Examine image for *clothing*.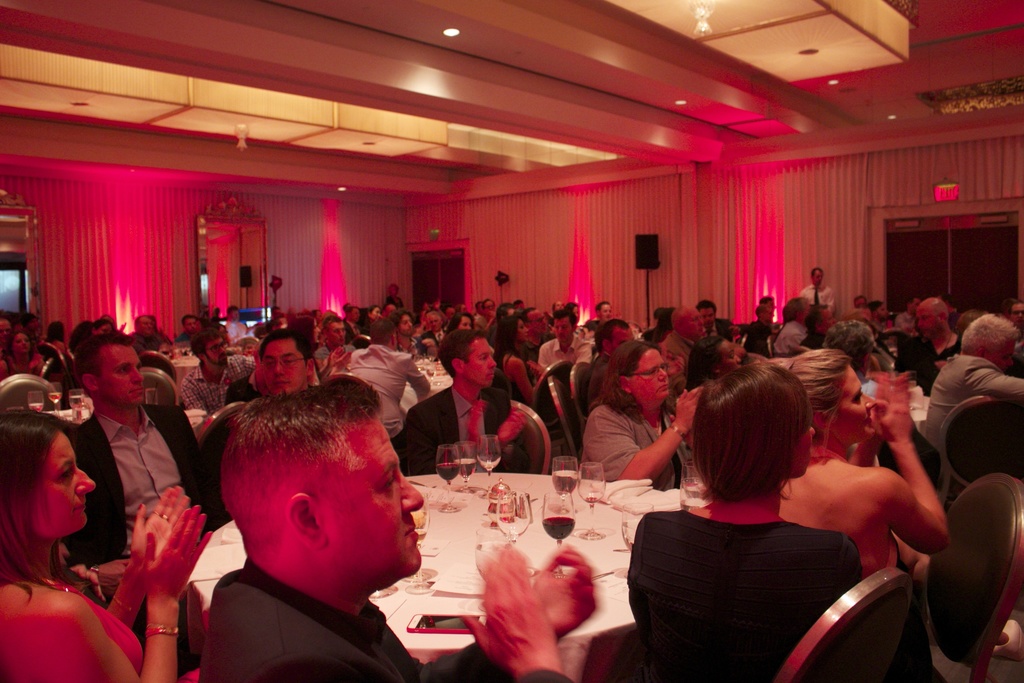
Examination result: [801, 281, 833, 315].
